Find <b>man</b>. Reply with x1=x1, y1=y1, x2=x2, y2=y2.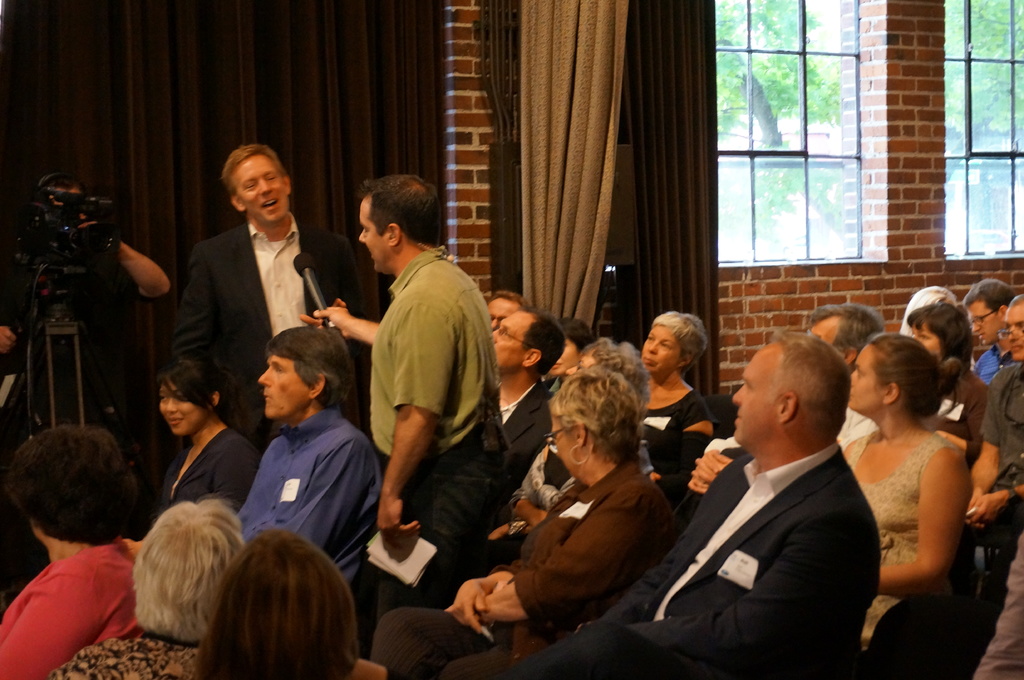
x1=235, y1=324, x2=387, y2=591.
